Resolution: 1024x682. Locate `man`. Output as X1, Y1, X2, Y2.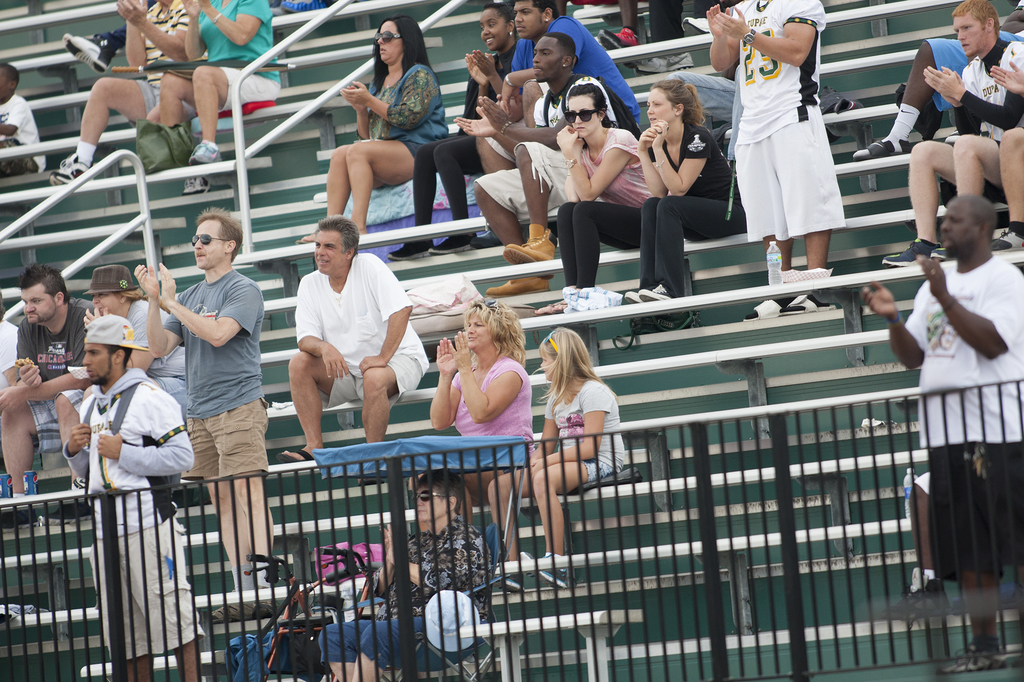
851, 2, 1023, 158.
